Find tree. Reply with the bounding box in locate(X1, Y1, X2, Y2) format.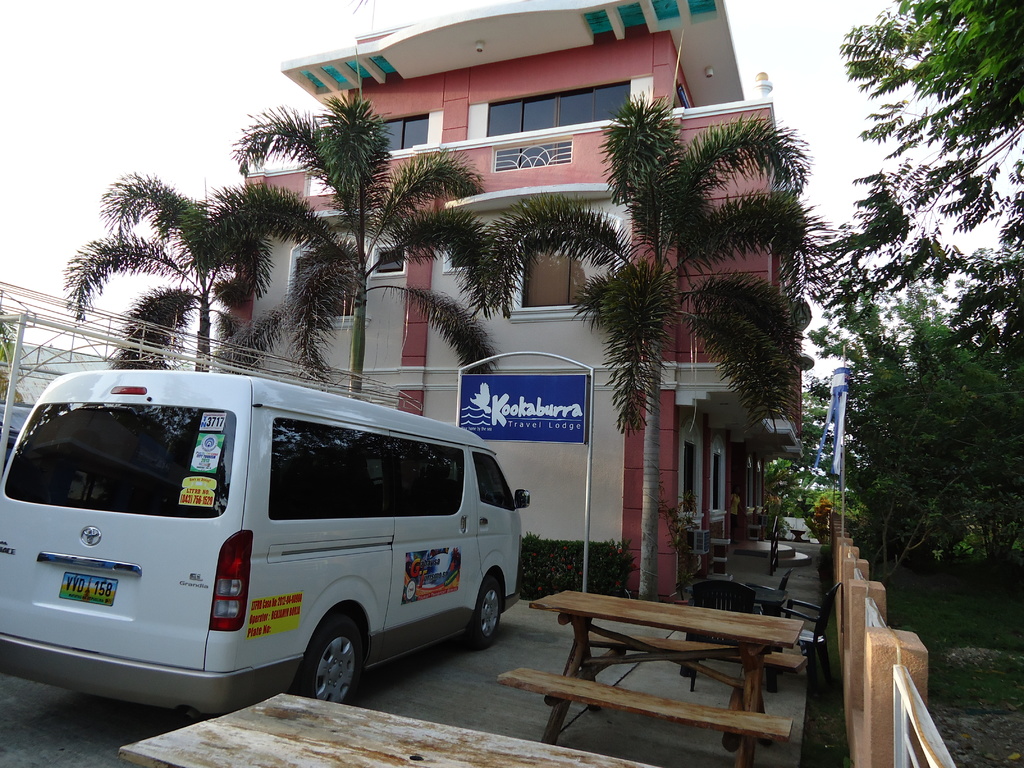
locate(537, 54, 815, 594).
